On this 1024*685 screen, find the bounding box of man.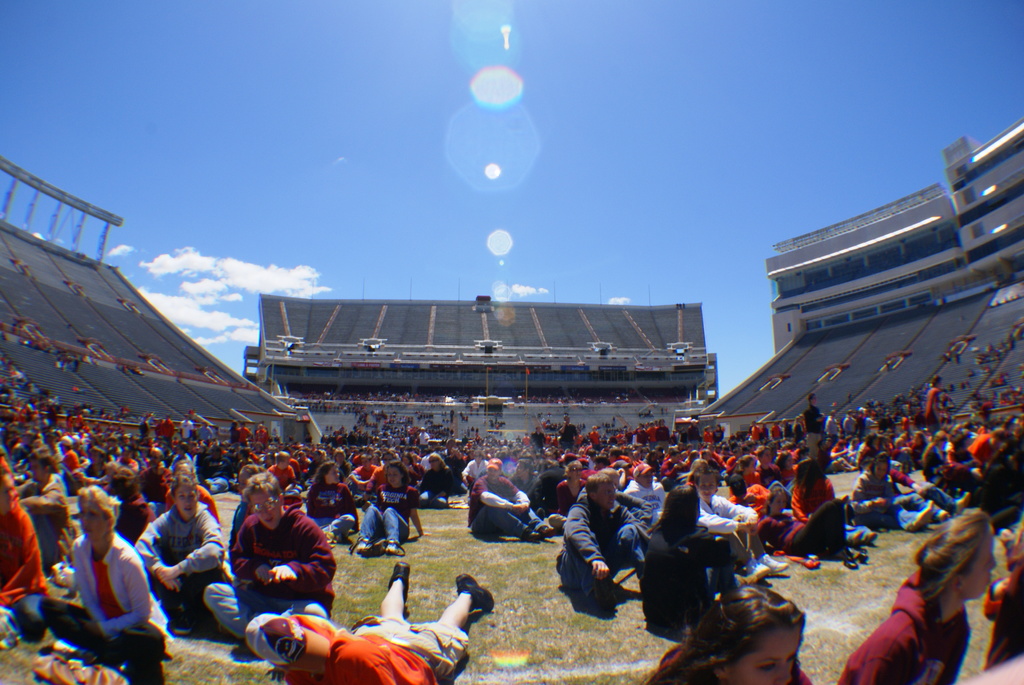
Bounding box: 840, 410, 856, 437.
